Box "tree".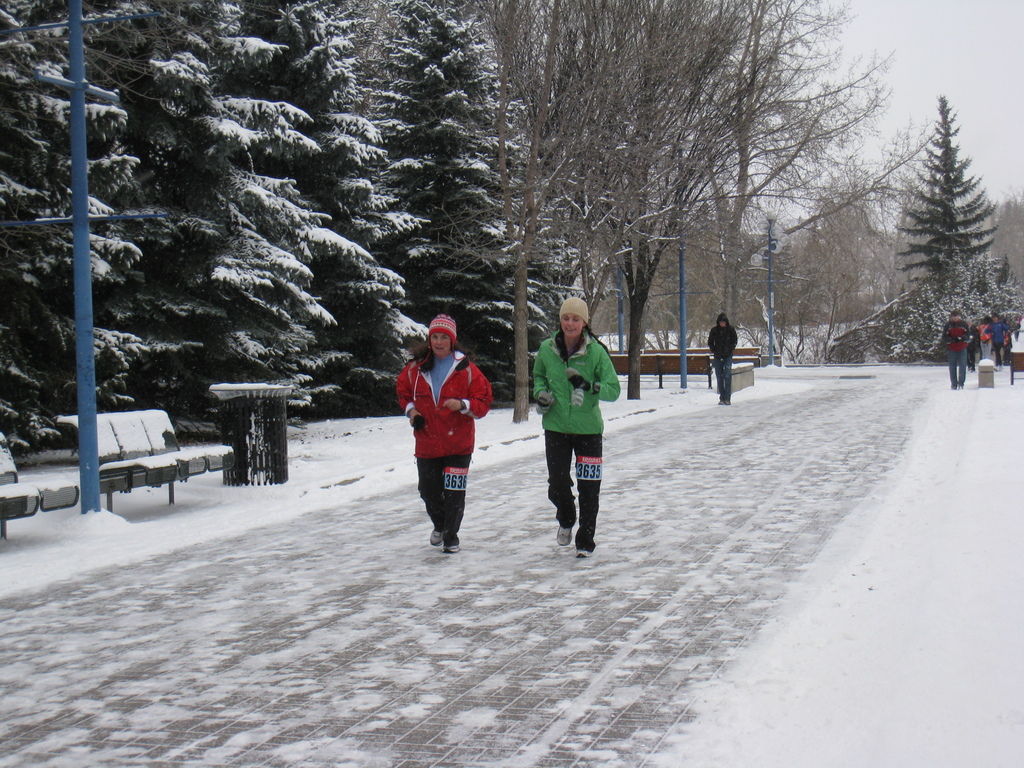
111,0,432,429.
